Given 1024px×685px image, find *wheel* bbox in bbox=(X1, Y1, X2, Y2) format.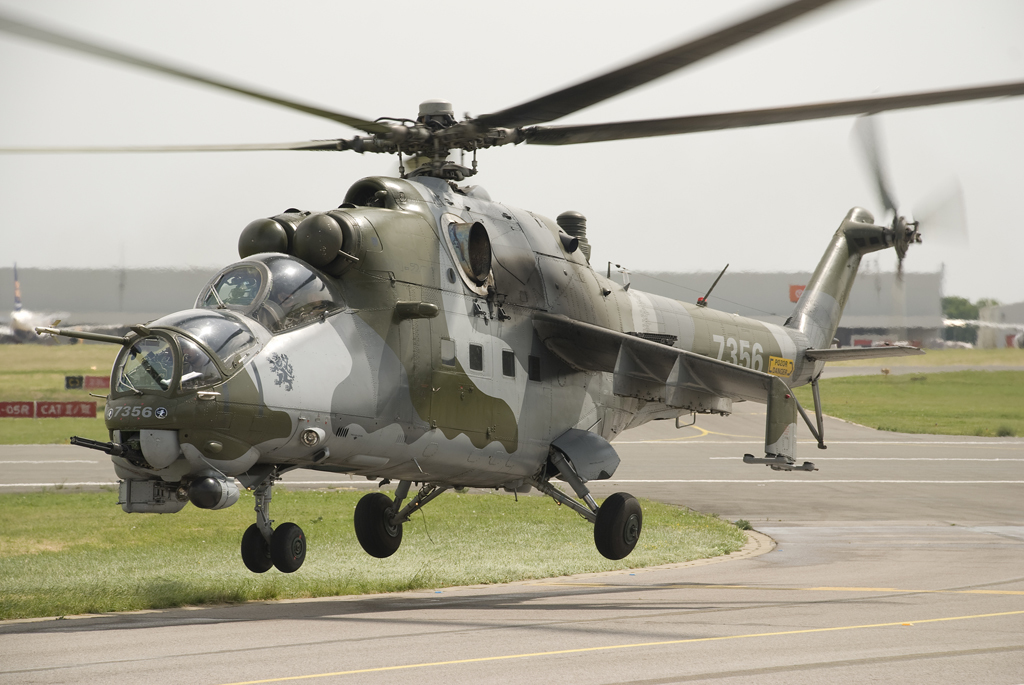
bbox=(593, 491, 640, 560).
